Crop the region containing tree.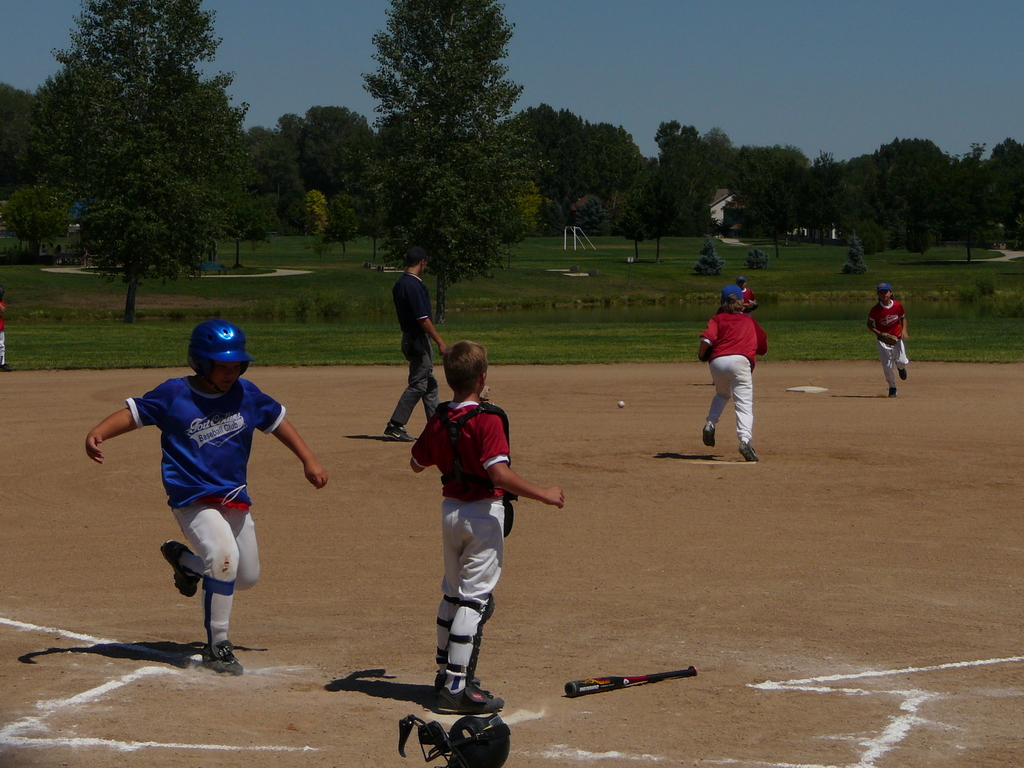
Crop region: <region>17, 10, 275, 319</region>.
